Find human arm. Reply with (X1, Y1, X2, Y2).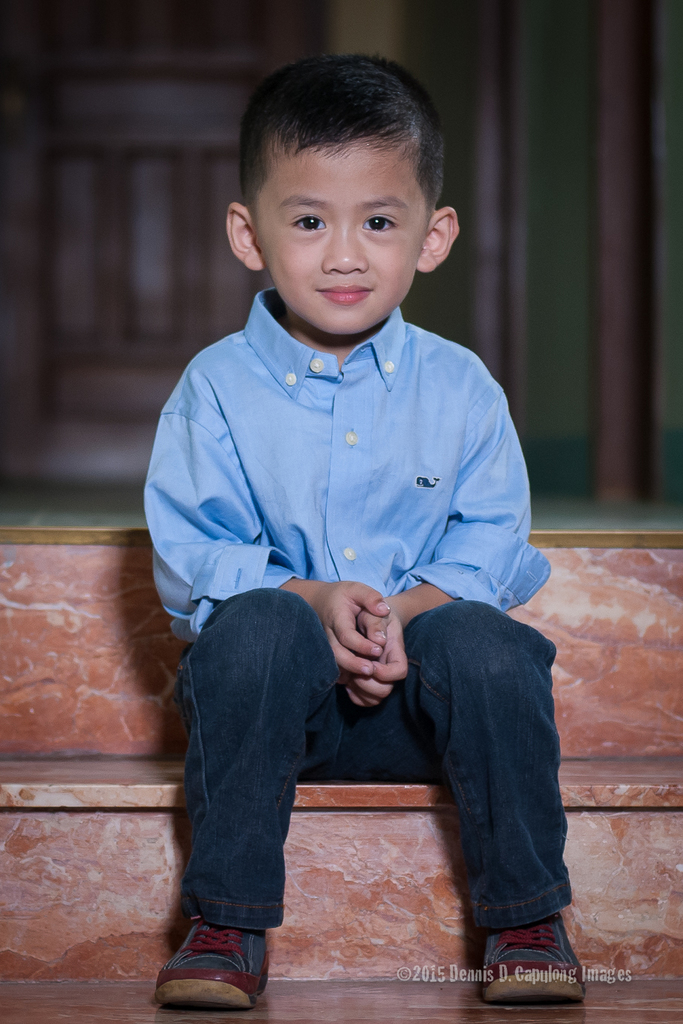
(139, 373, 394, 686).
